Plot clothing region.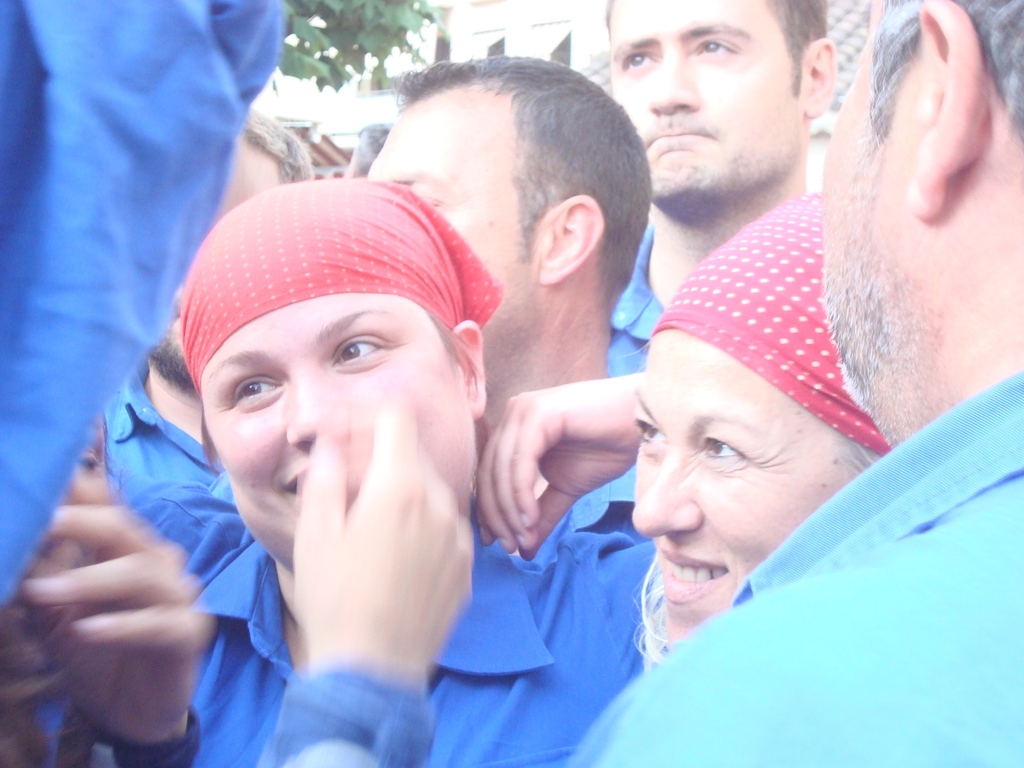
Plotted at pyautogui.locateOnScreen(569, 366, 1023, 767).
